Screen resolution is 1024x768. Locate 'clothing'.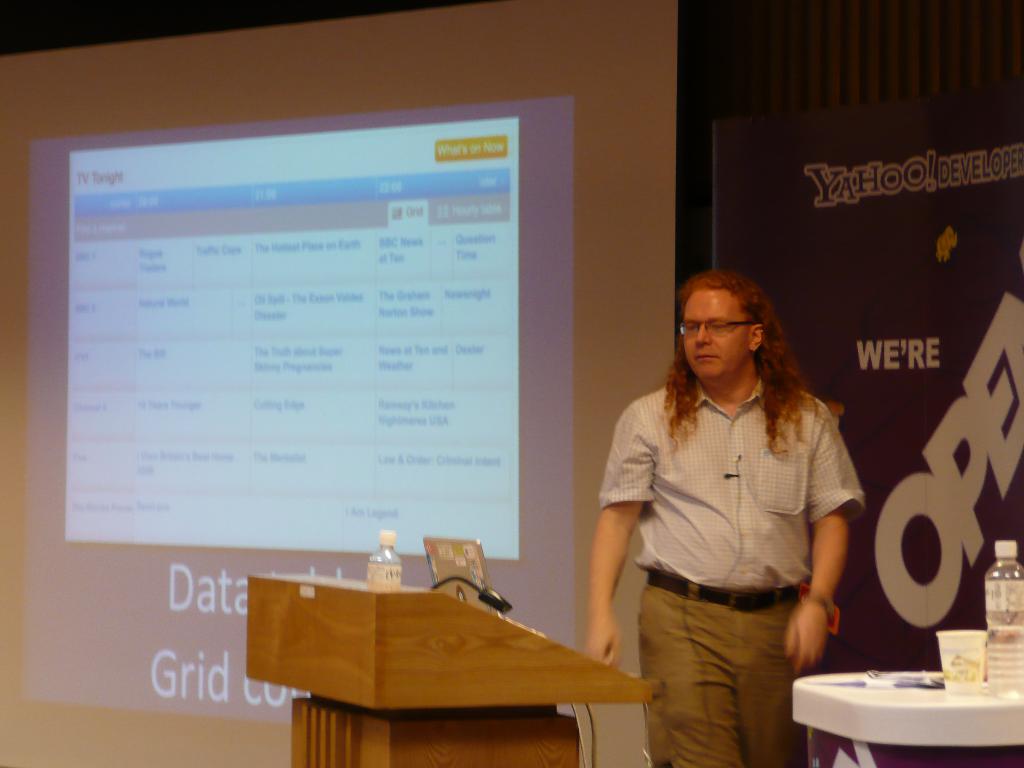
x1=593, y1=324, x2=872, y2=732.
